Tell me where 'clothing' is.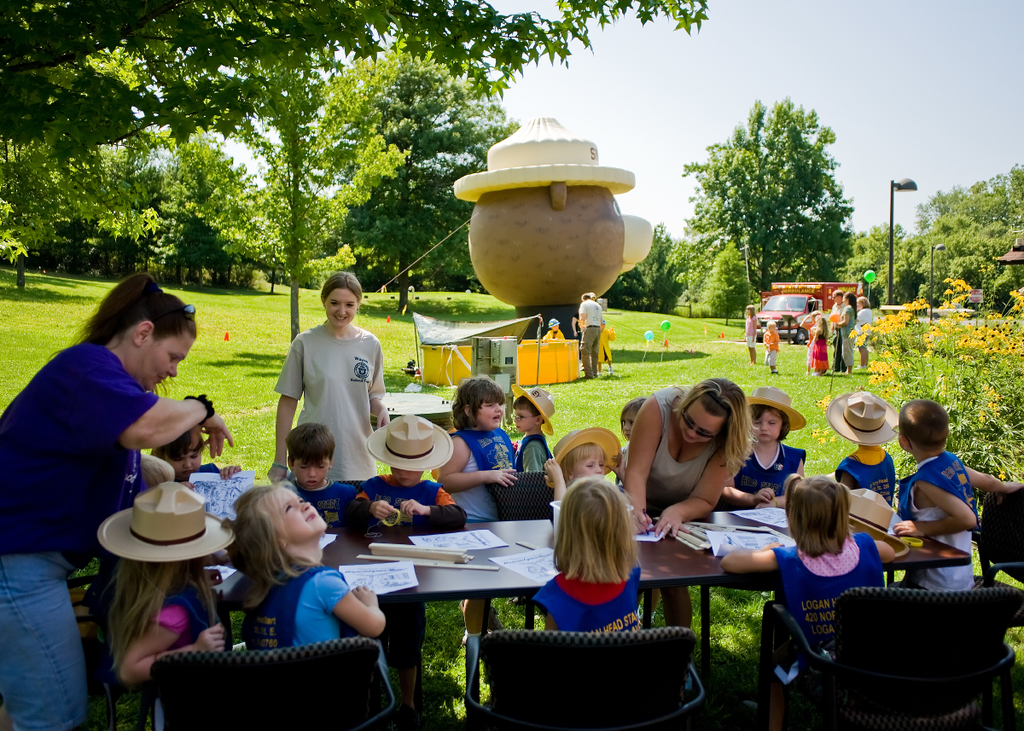
'clothing' is at (left=812, top=392, right=905, bottom=446).
